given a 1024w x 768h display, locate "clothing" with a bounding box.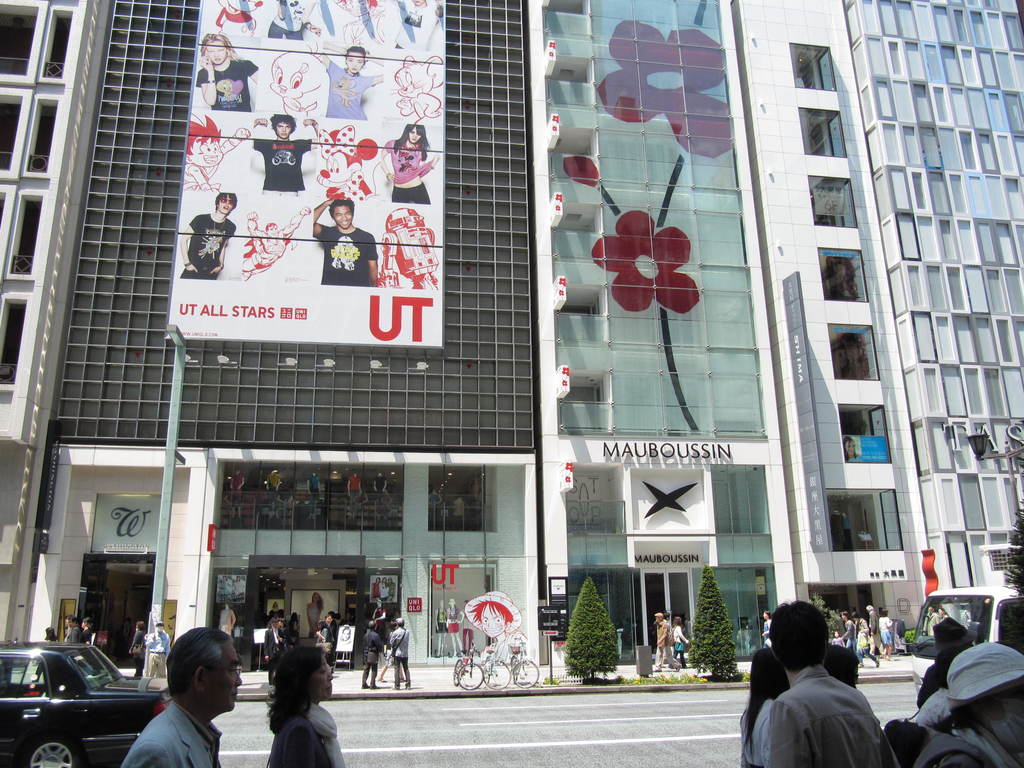
Located: <bbox>868, 607, 882, 657</bbox>.
